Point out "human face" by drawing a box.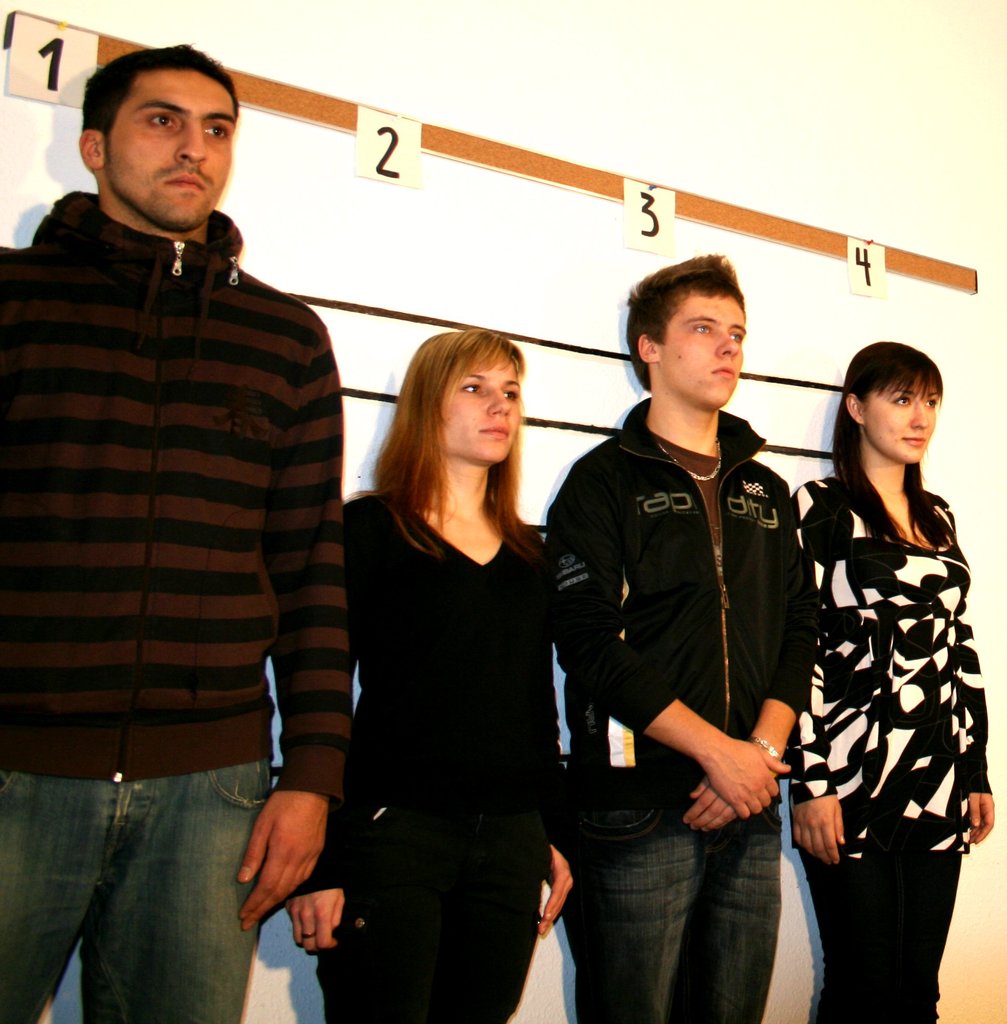
bbox(867, 372, 944, 461).
